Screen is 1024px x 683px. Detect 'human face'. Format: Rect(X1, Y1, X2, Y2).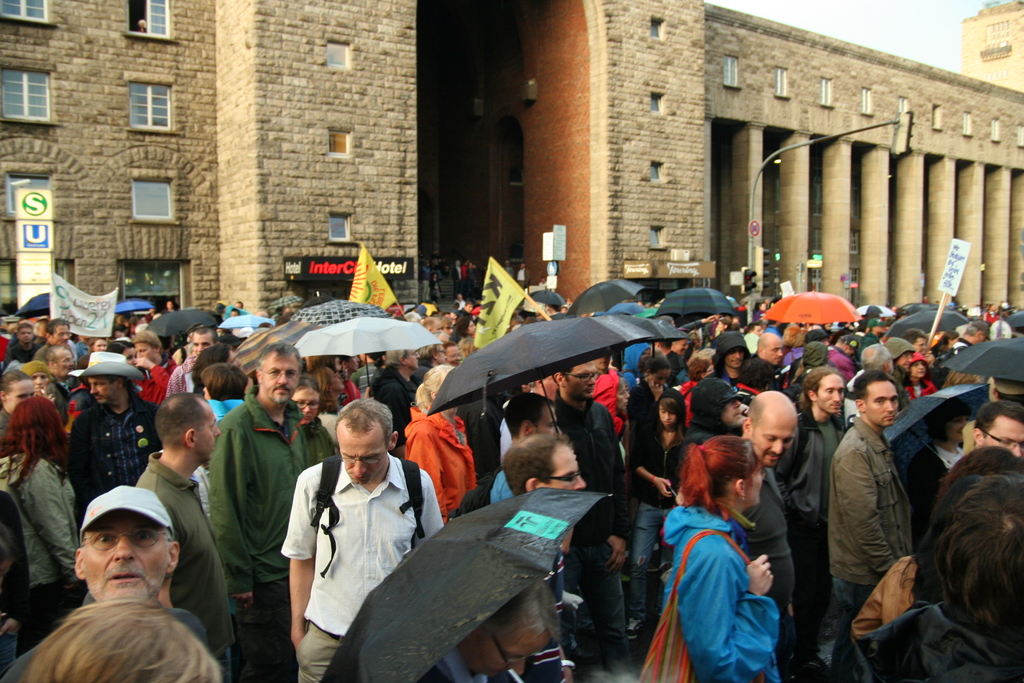
Rect(750, 424, 792, 463).
